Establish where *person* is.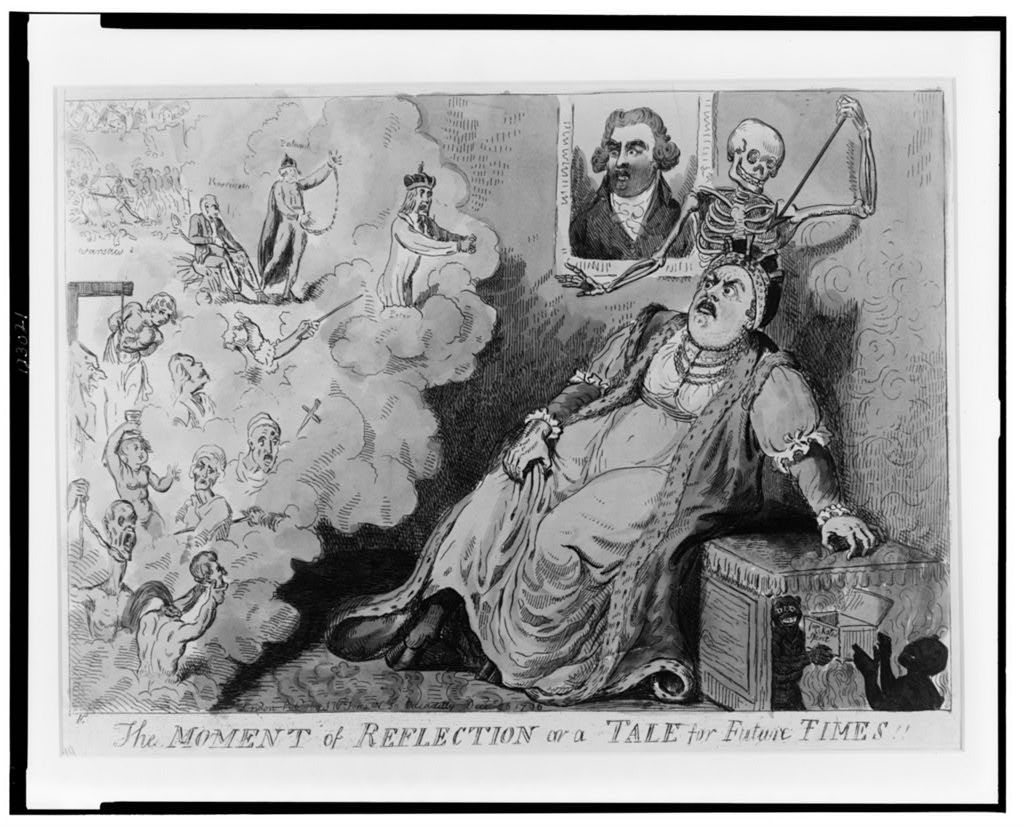
Established at box=[379, 159, 477, 305].
